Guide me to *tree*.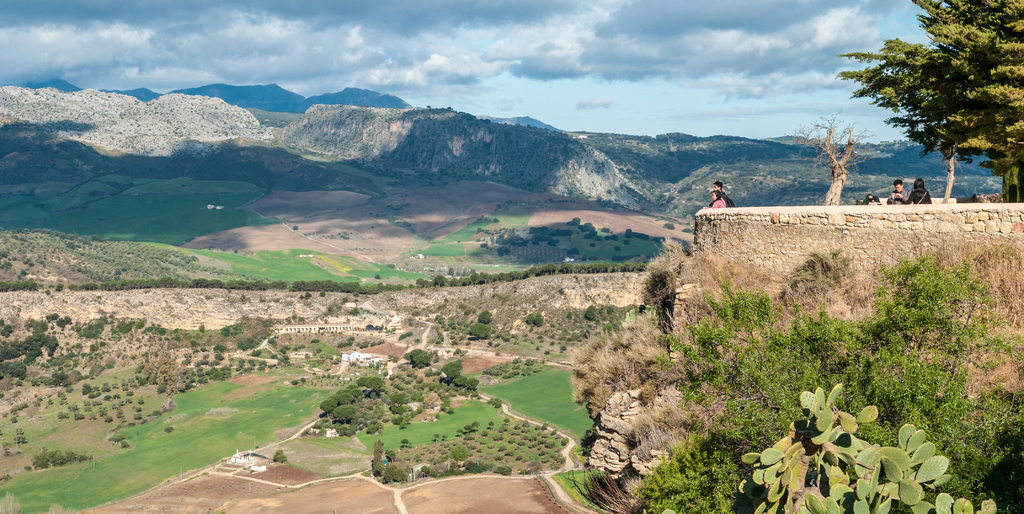
Guidance: x1=475, y1=309, x2=492, y2=325.
